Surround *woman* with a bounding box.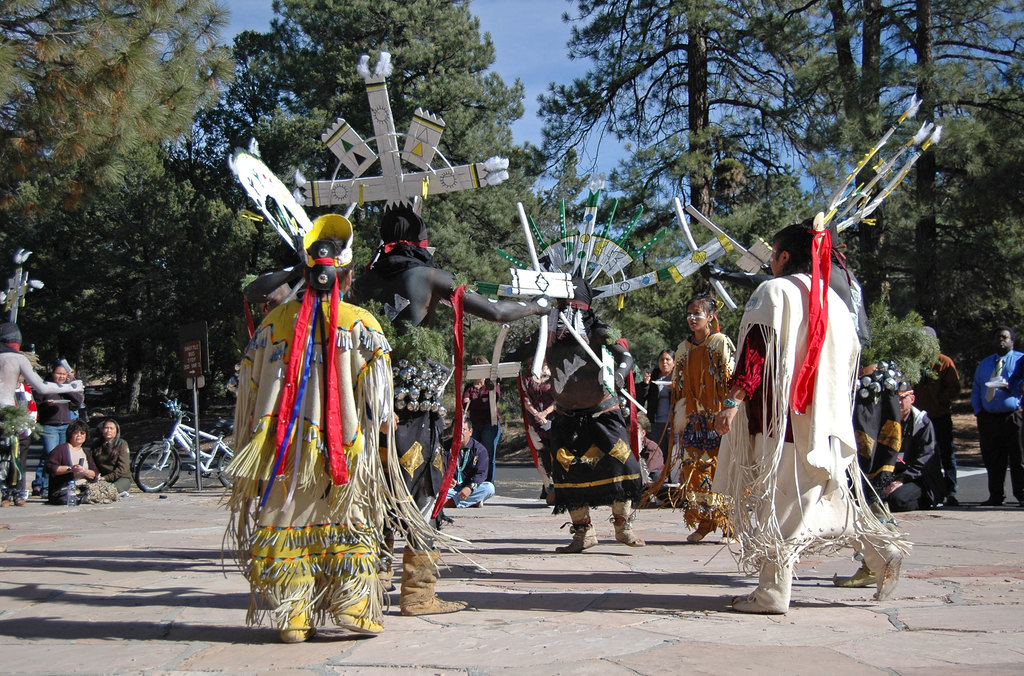
x1=38 y1=358 x2=83 y2=469.
